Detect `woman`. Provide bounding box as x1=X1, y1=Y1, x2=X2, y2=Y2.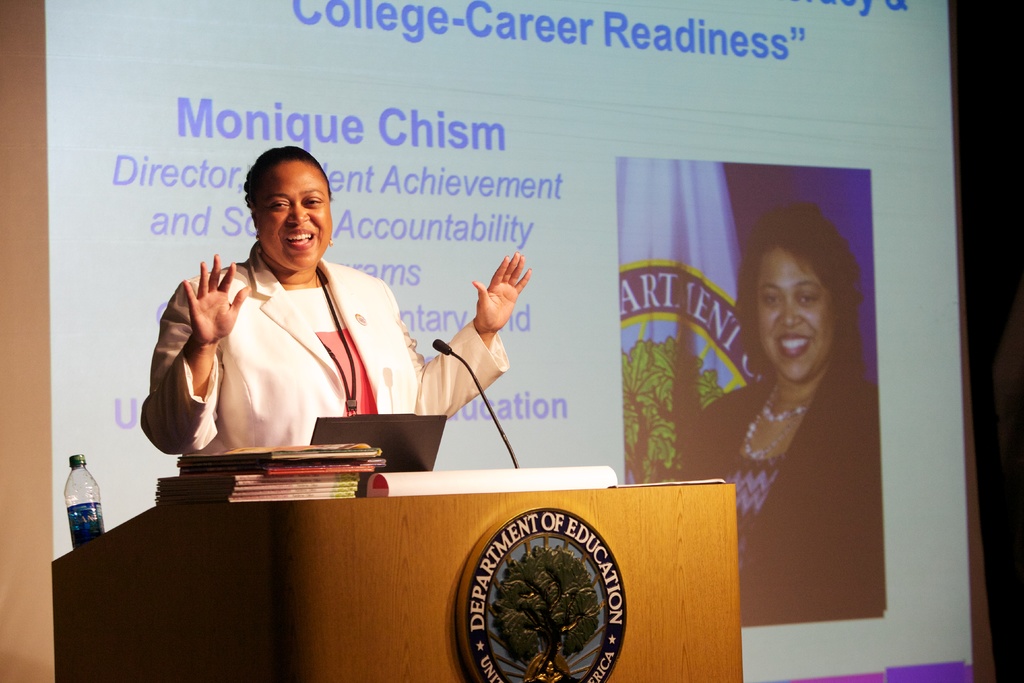
x1=139, y1=145, x2=532, y2=452.
